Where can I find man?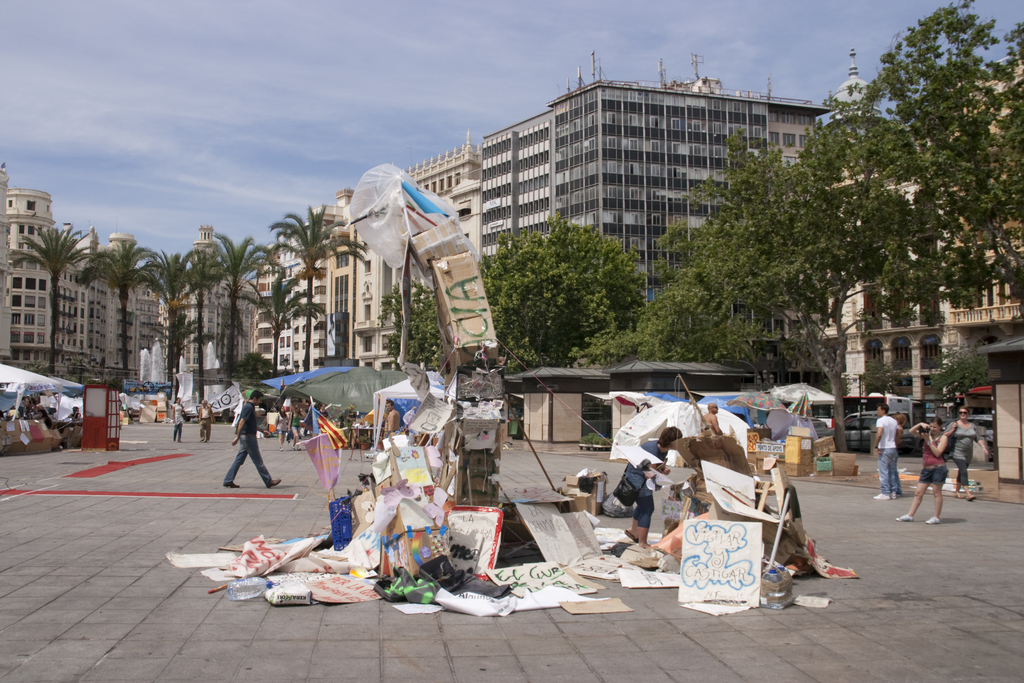
You can find it at [left=695, top=403, right=724, bottom=438].
